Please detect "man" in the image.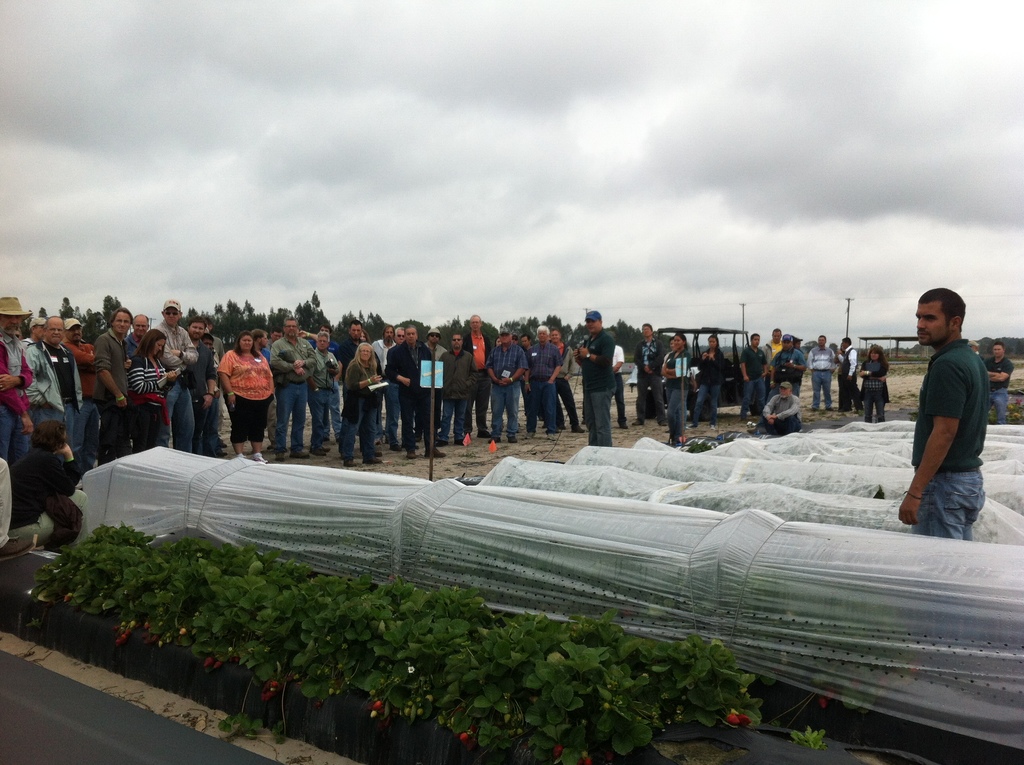
bbox=(805, 332, 835, 412).
